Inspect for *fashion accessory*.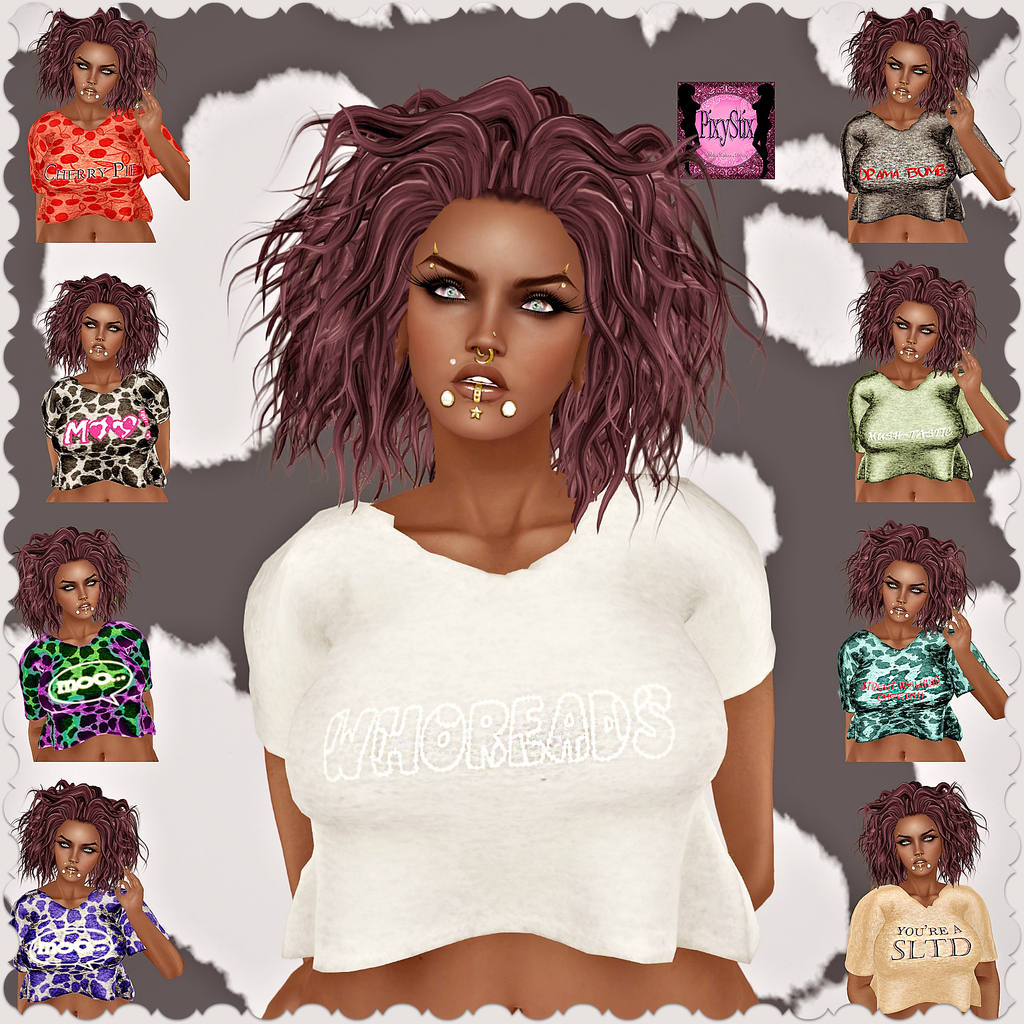
Inspection: select_region(898, 314, 900, 321).
